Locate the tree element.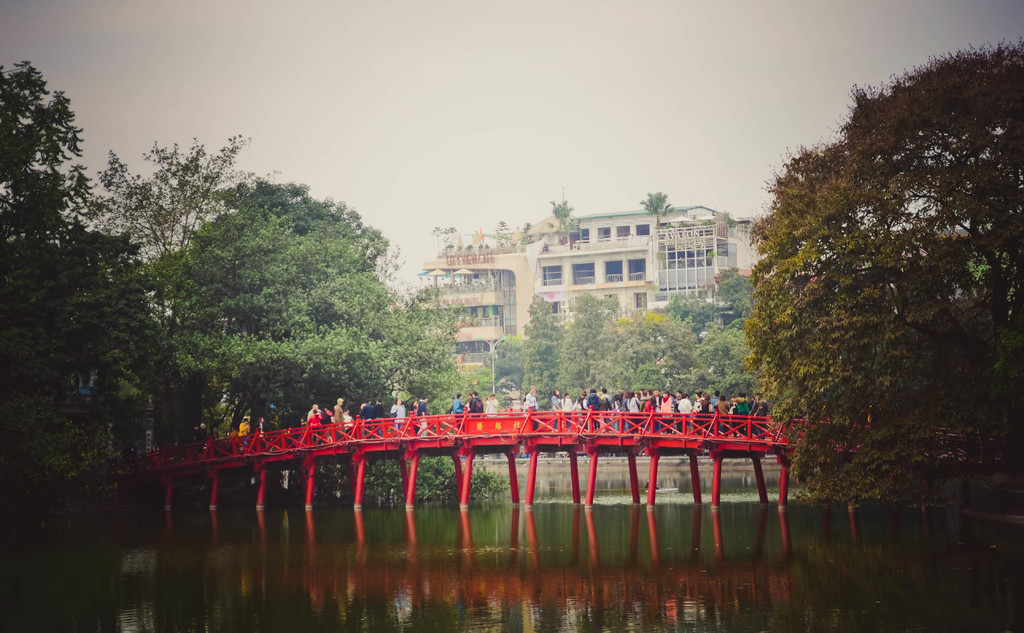
Element bbox: [x1=548, y1=199, x2=575, y2=236].
